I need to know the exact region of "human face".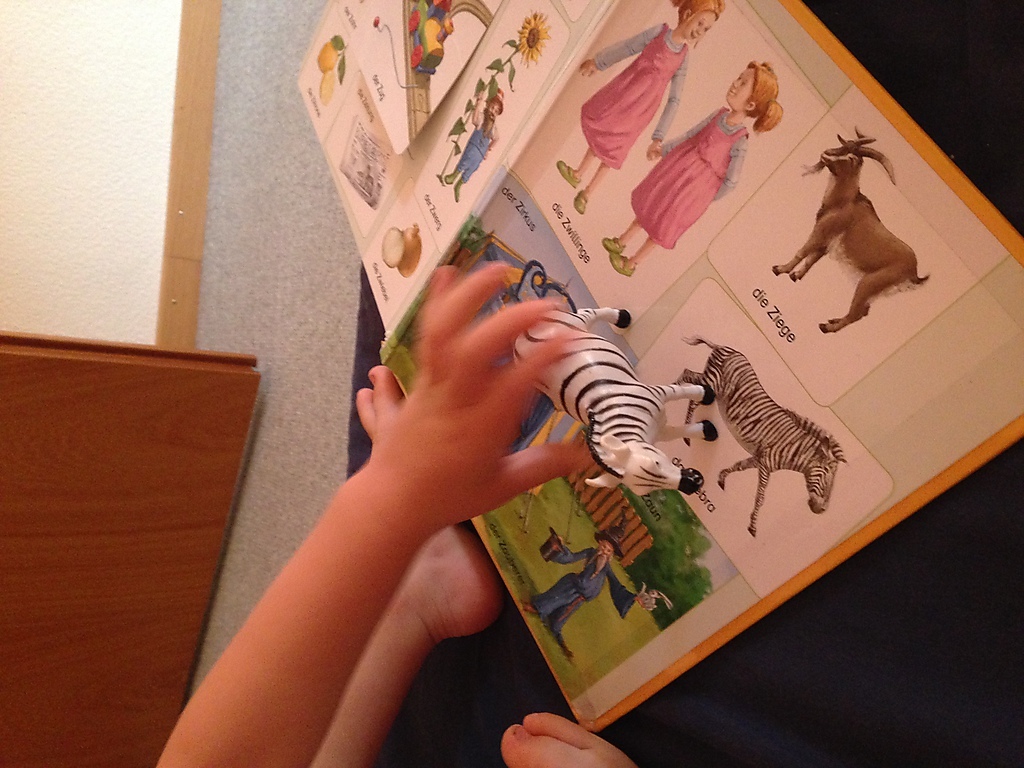
Region: {"x1": 682, "y1": 14, "x2": 714, "y2": 46}.
